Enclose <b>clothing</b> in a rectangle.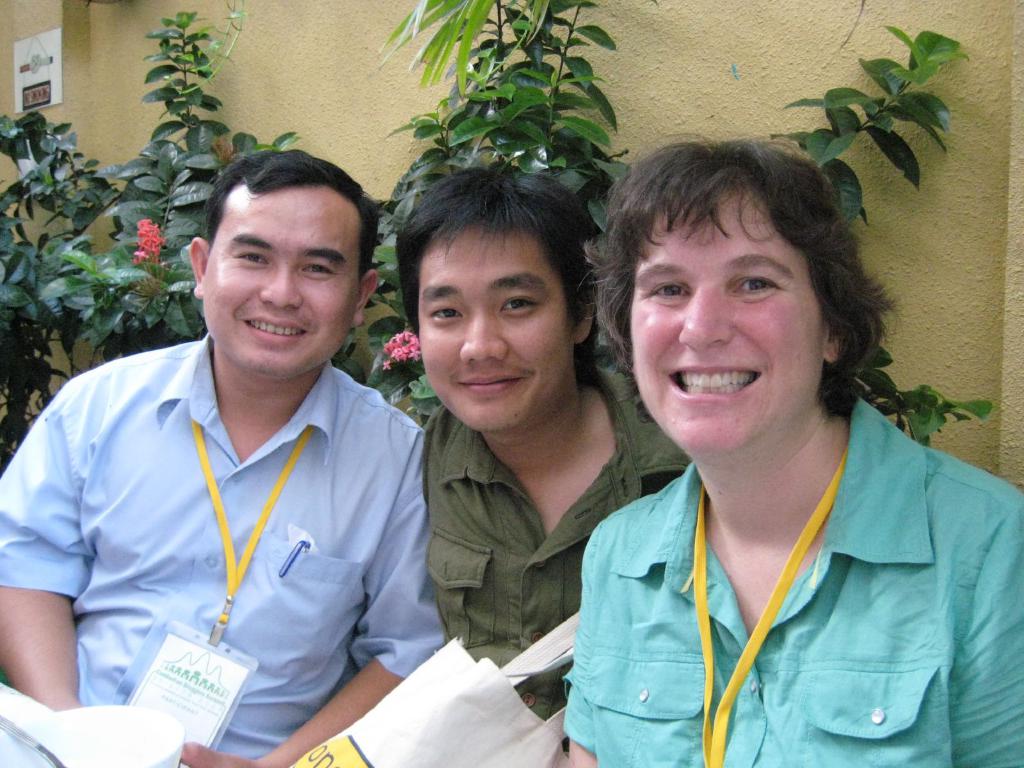
541,400,1023,767.
